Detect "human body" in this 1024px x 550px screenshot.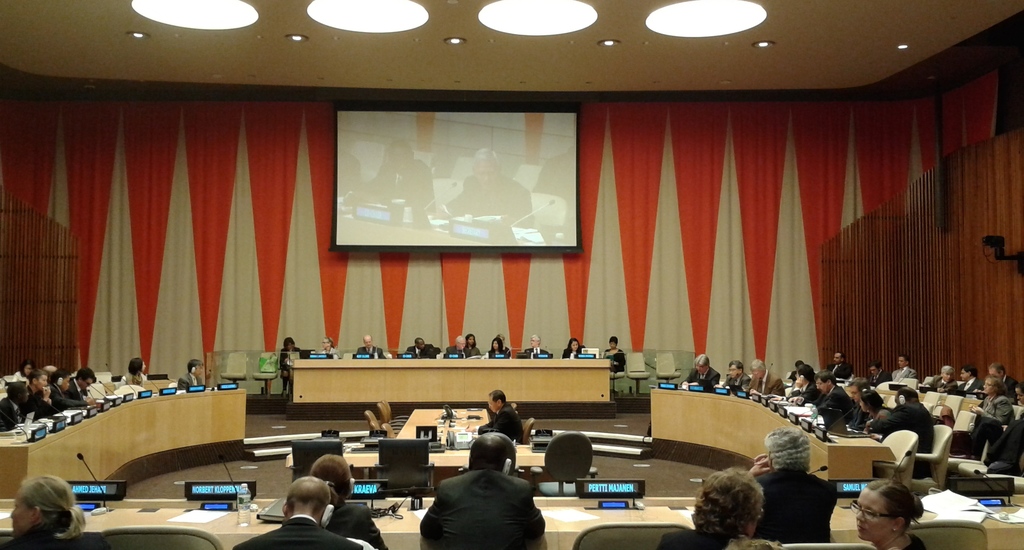
Detection: x1=561, y1=338, x2=585, y2=359.
